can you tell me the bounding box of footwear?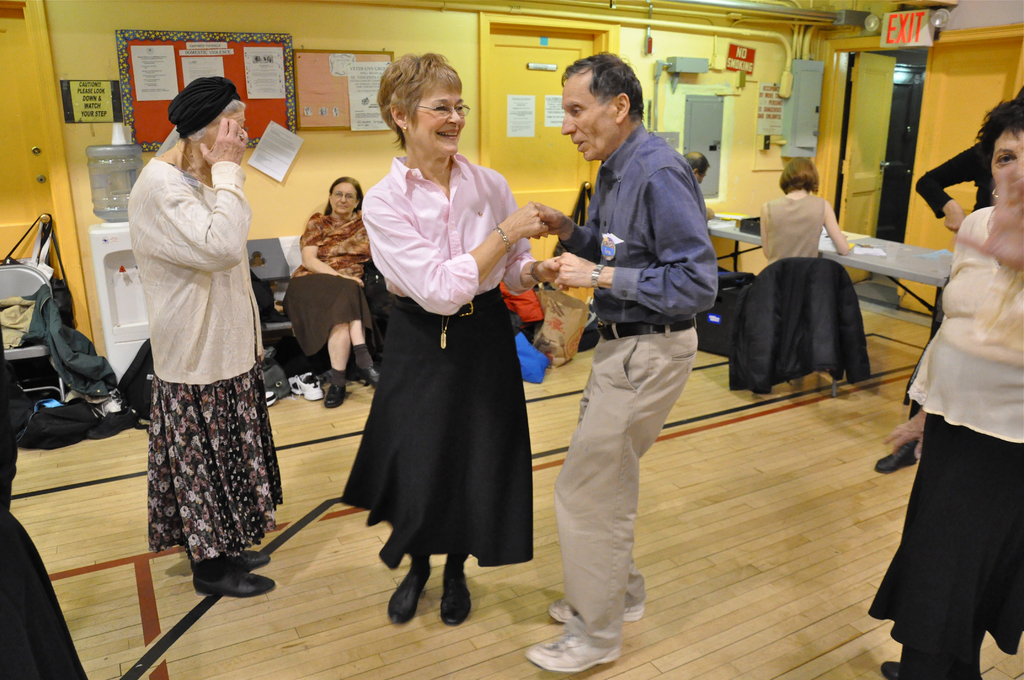
bbox=(325, 385, 348, 409).
